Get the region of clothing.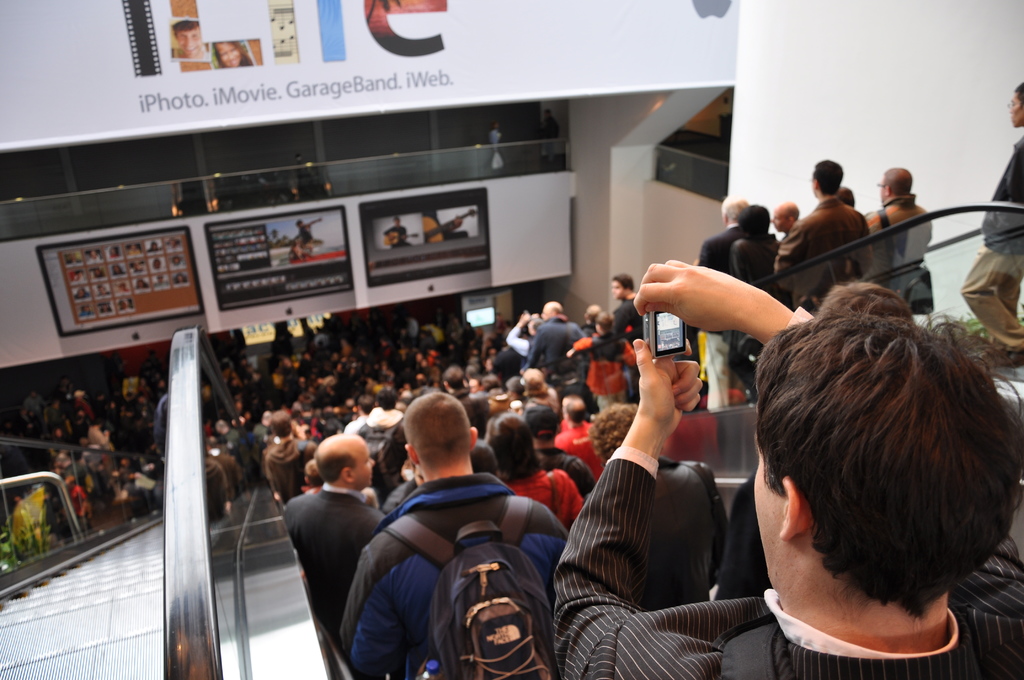
<region>68, 258, 81, 263</region>.
